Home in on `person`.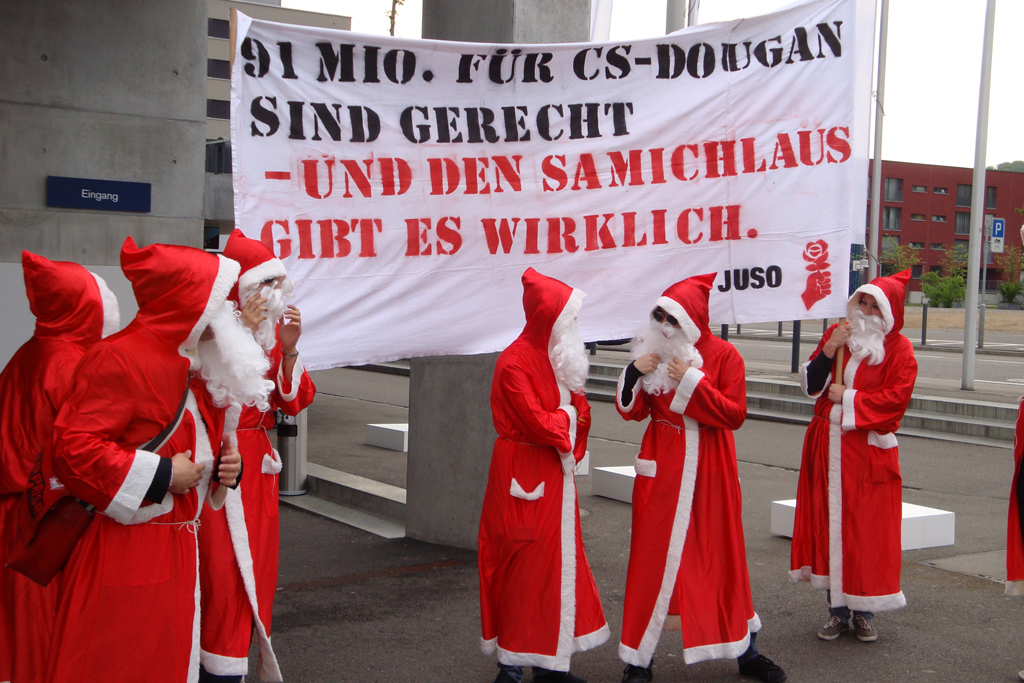
Homed in at [x1=195, y1=227, x2=321, y2=682].
